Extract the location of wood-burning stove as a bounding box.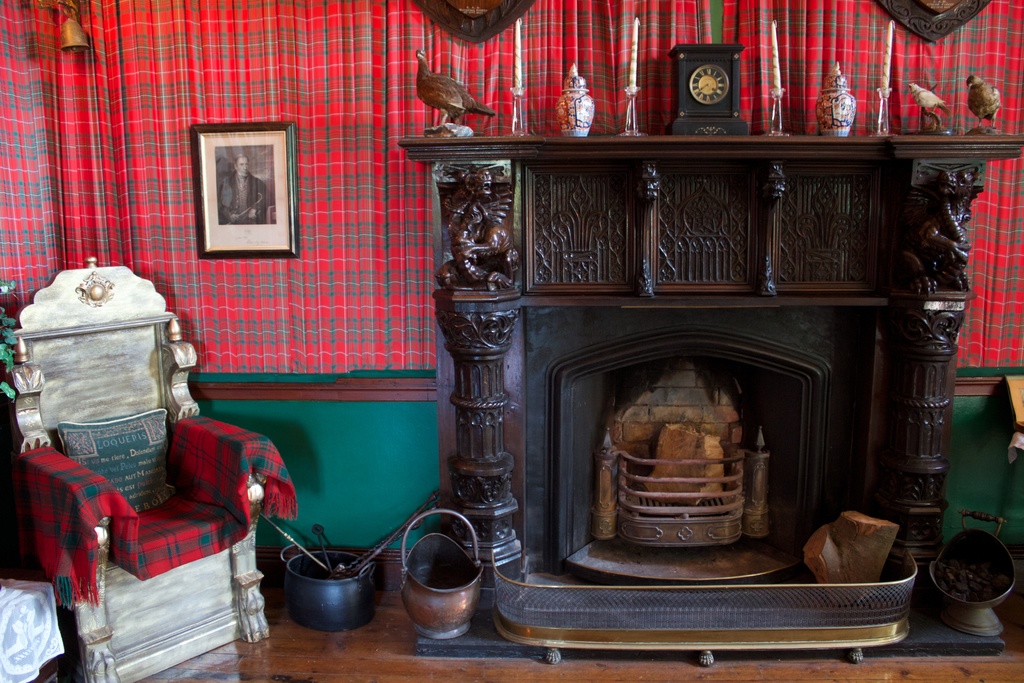
(left=525, top=306, right=875, bottom=586).
